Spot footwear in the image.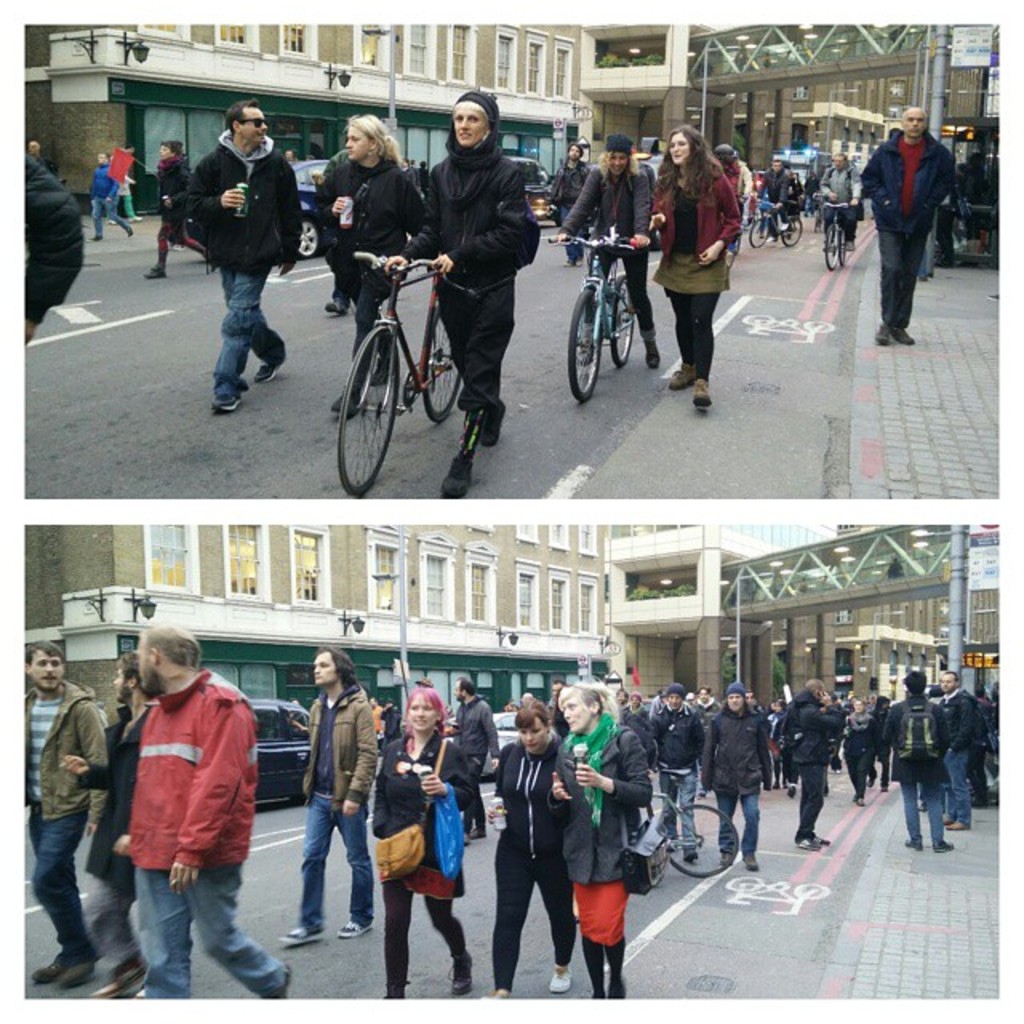
footwear found at (904, 837, 923, 853).
